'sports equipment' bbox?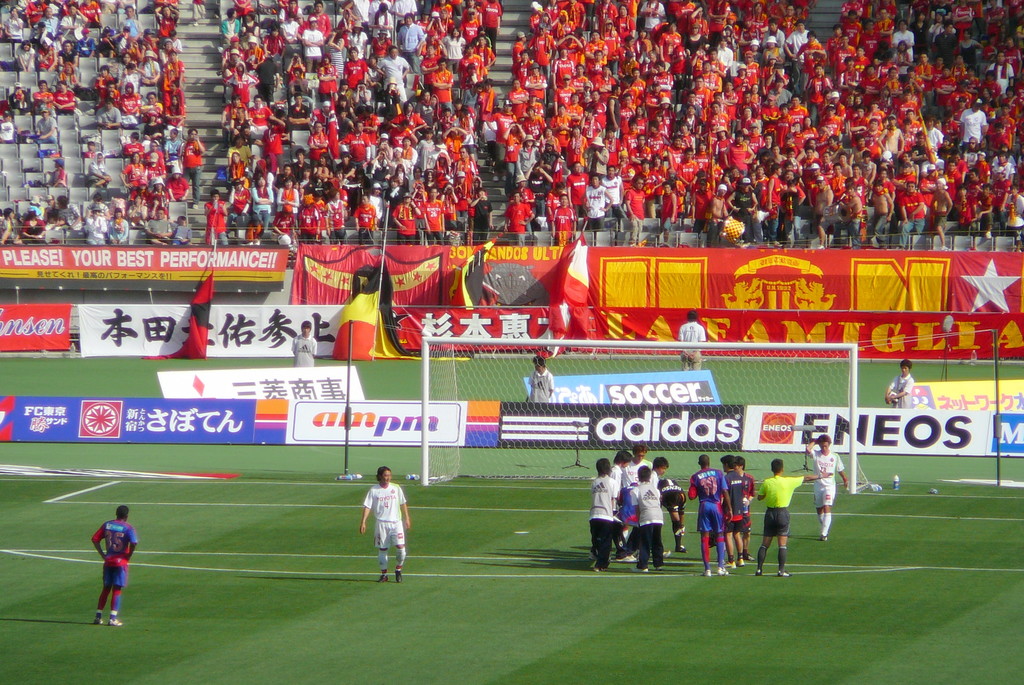
box=[618, 552, 637, 563]
